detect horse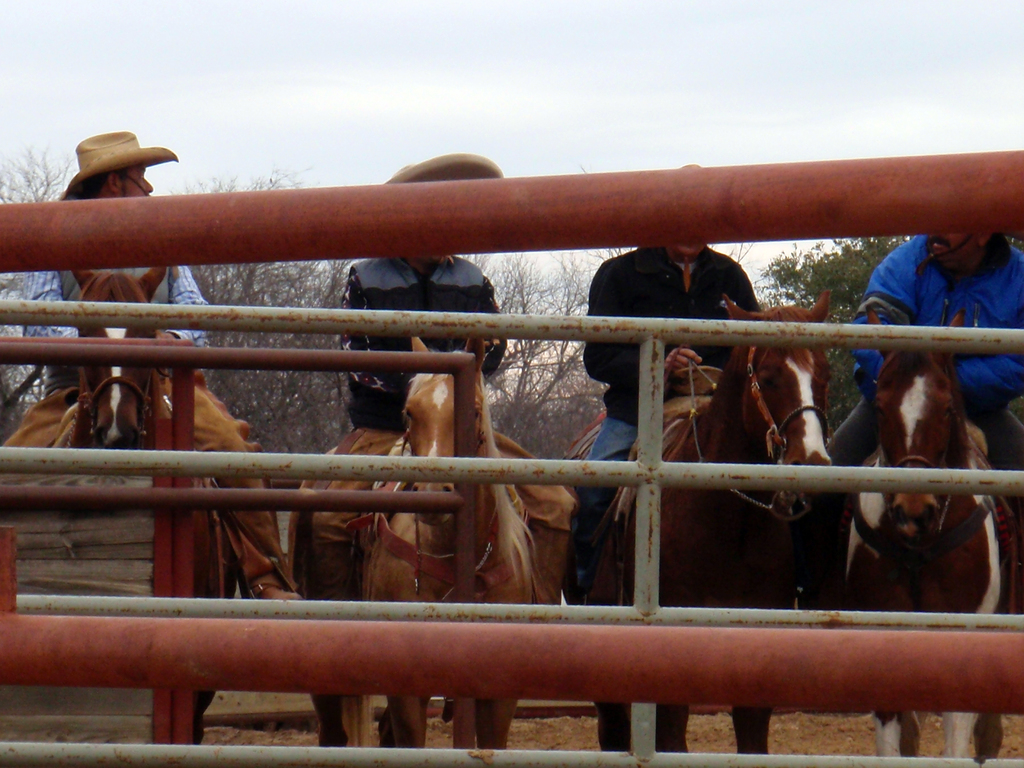
crop(840, 305, 1004, 758)
